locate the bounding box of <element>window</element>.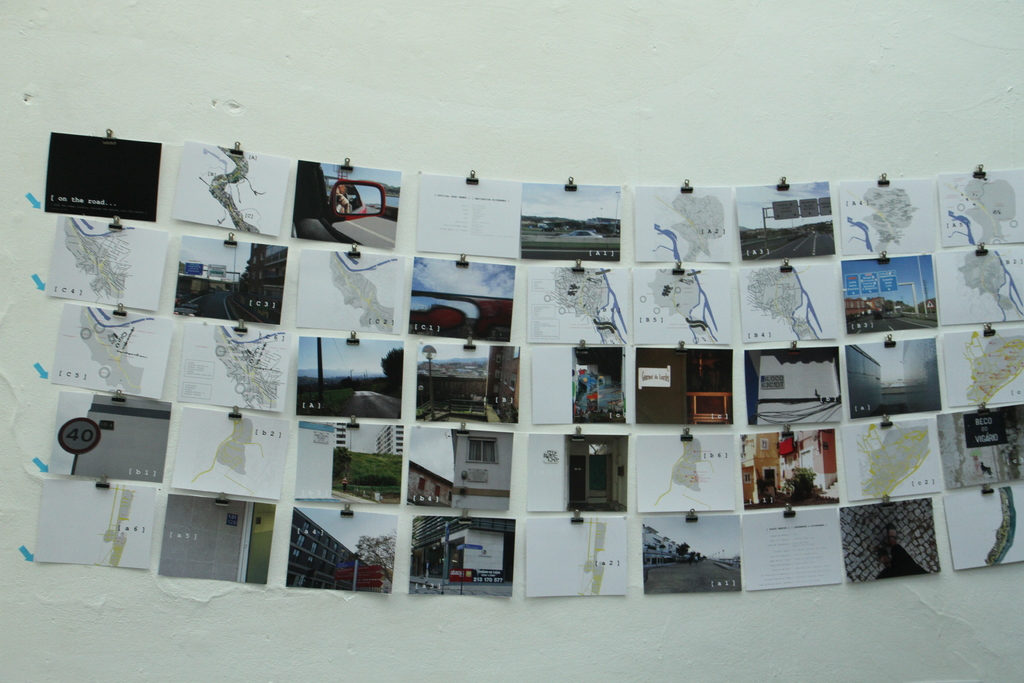
Bounding box: select_region(504, 372, 508, 384).
